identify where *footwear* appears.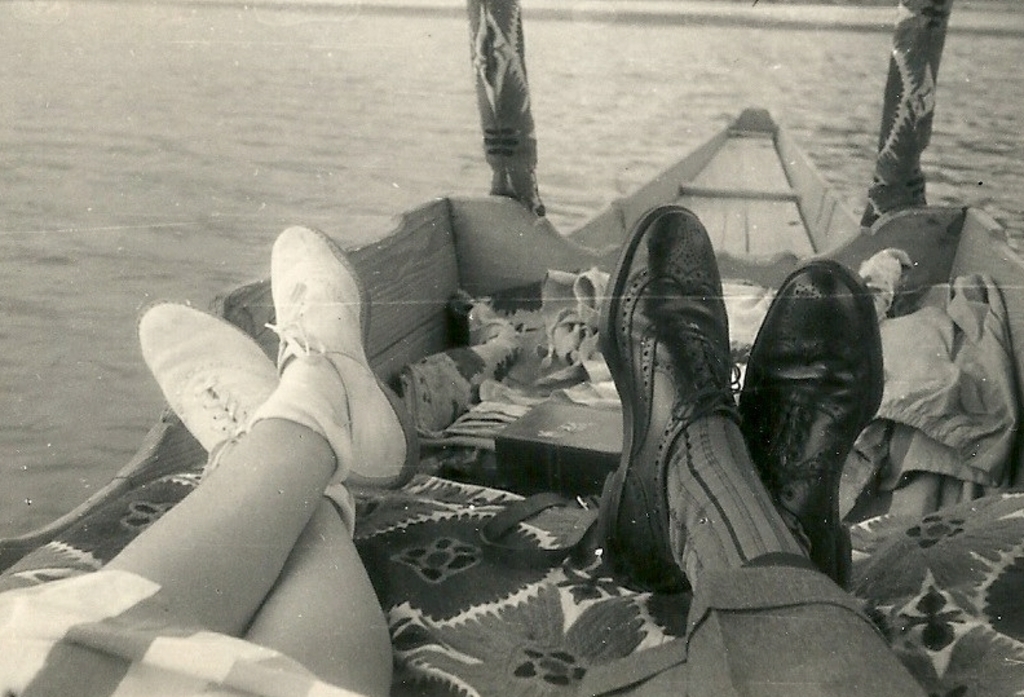
Appears at left=140, top=306, right=362, bottom=541.
